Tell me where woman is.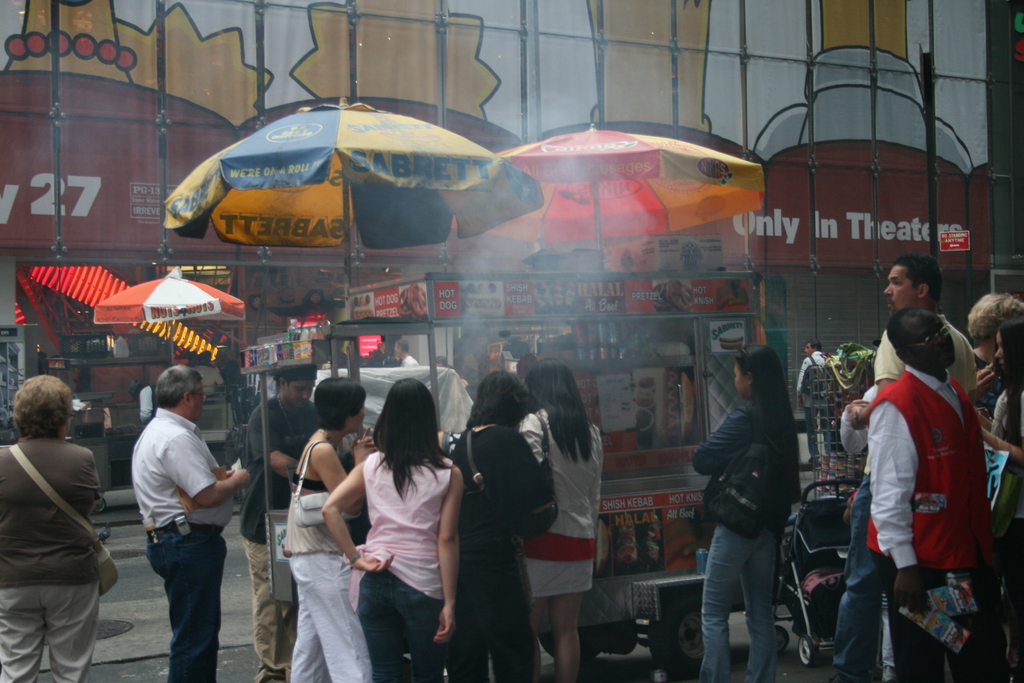
woman is at detection(982, 316, 1023, 650).
